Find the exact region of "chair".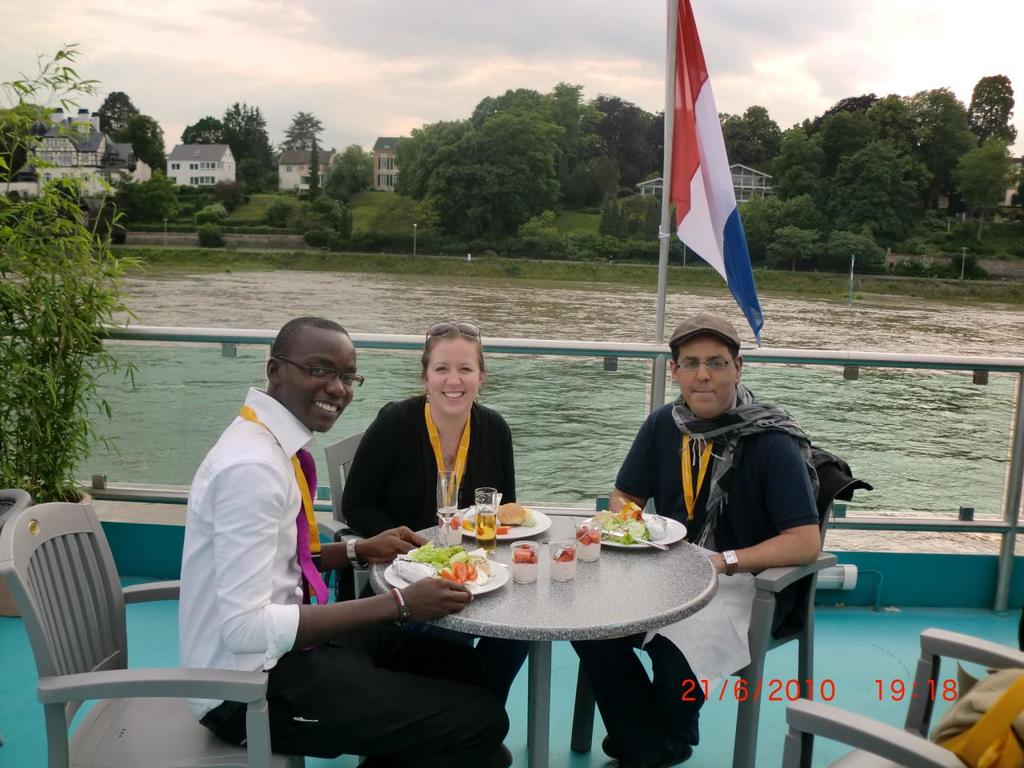
Exact region: locate(781, 629, 1023, 767).
